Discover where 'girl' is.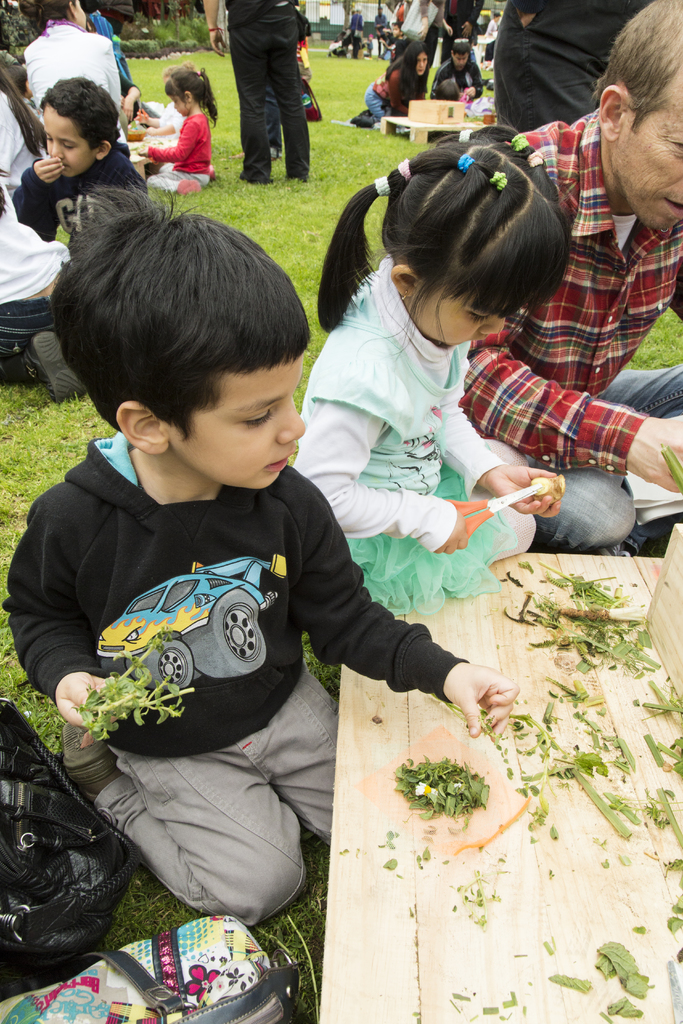
Discovered at (x1=295, y1=132, x2=570, y2=618).
